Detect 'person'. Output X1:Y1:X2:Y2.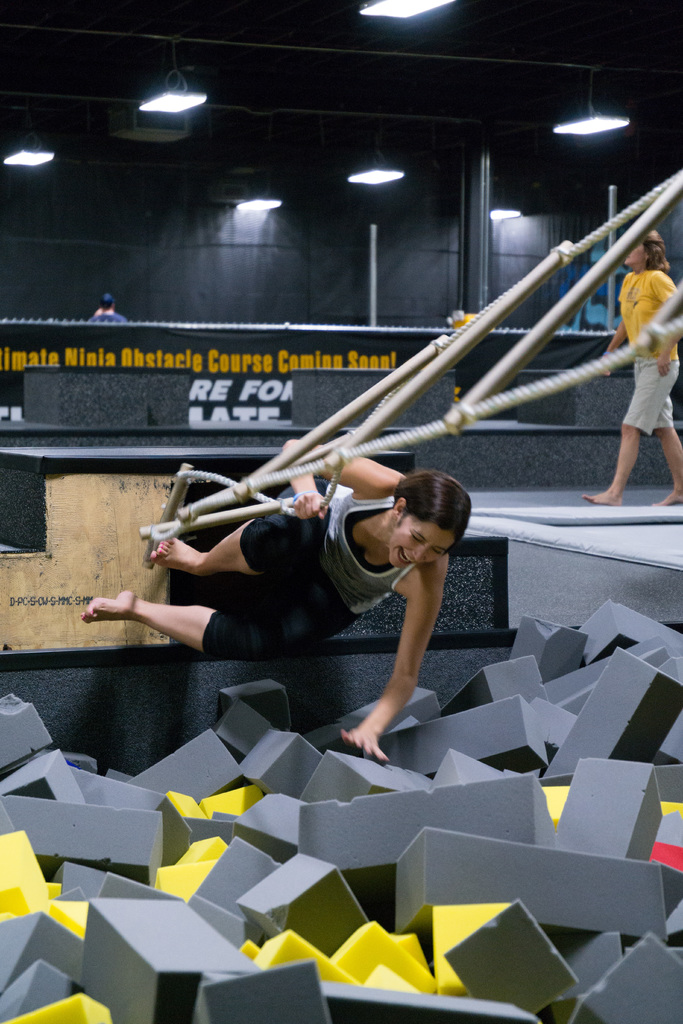
587:227:682:503.
